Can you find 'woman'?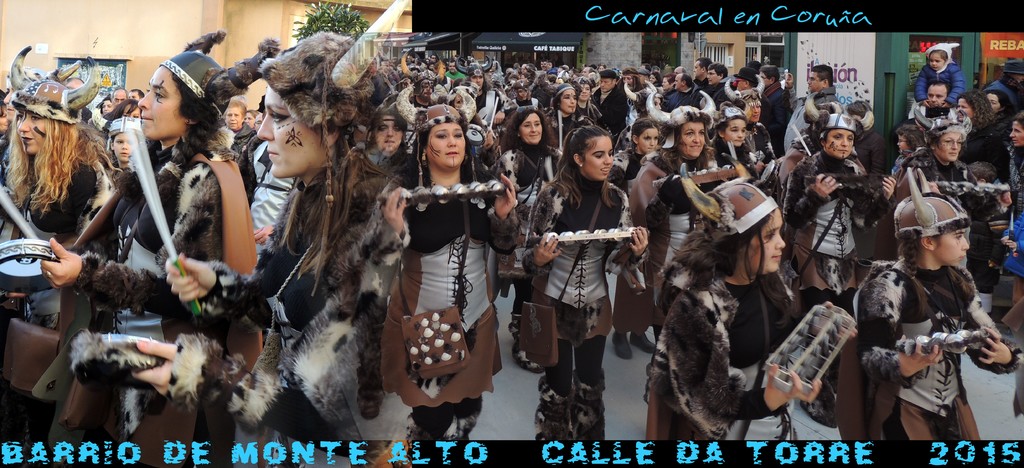
Yes, bounding box: locate(242, 106, 257, 132).
